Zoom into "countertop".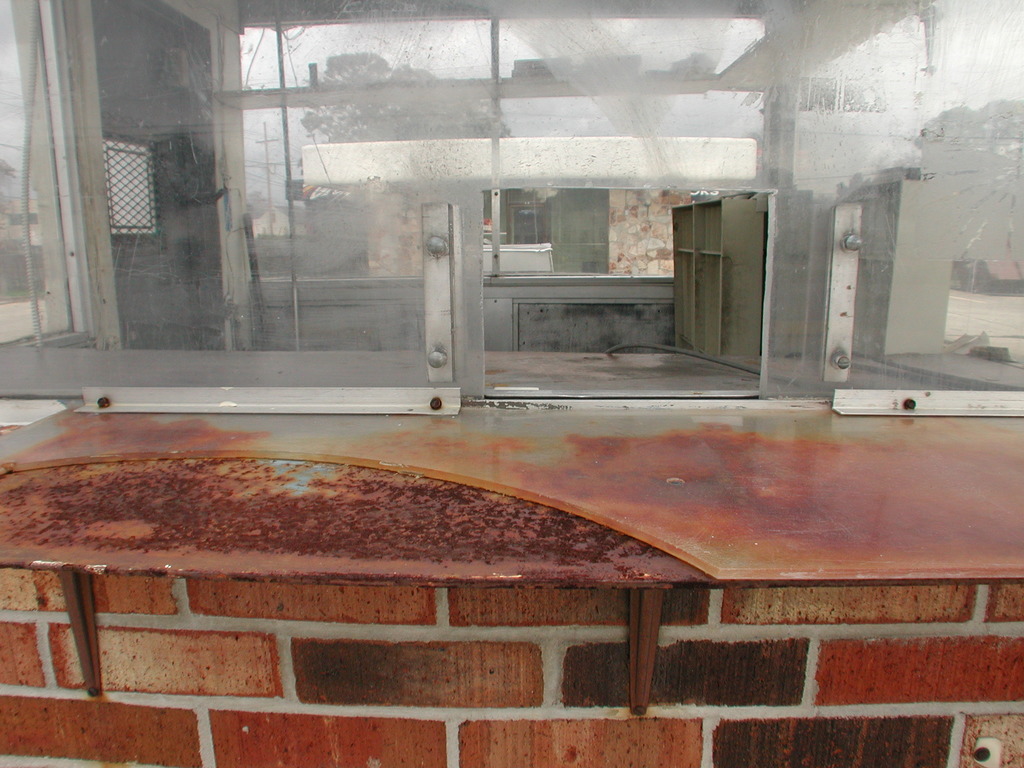
Zoom target: [0,340,963,403].
